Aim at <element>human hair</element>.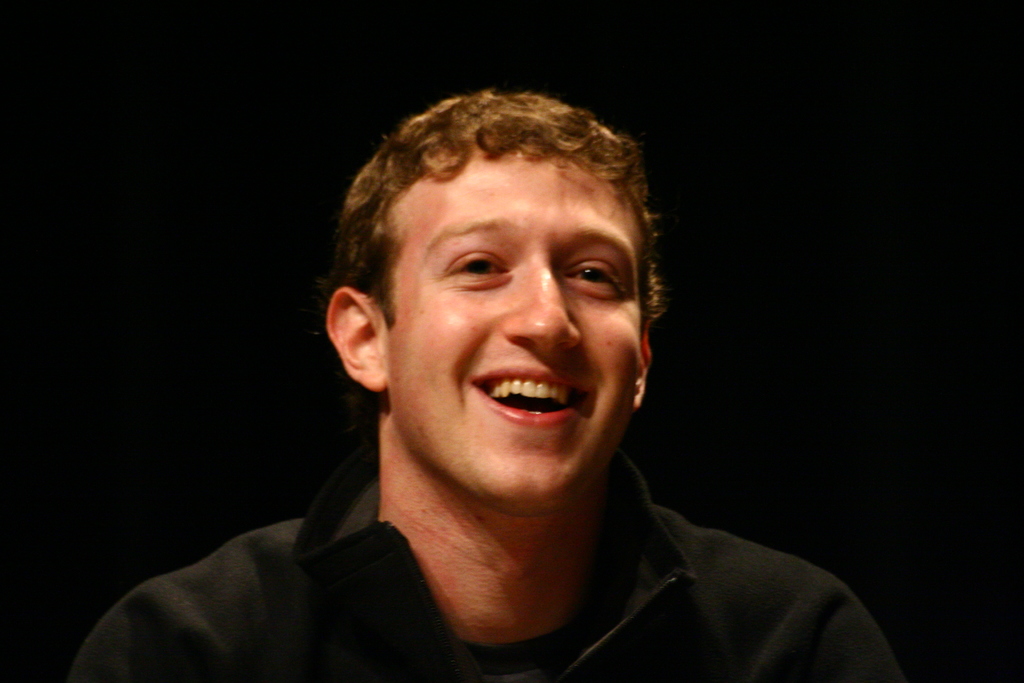
Aimed at bbox(322, 70, 680, 436).
